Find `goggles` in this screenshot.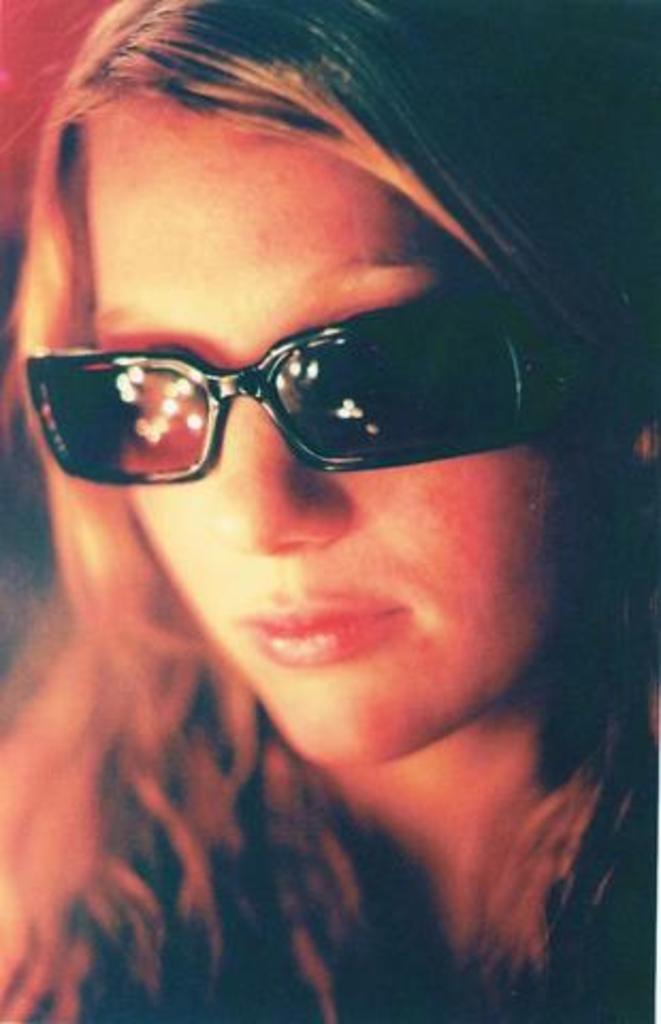
The bounding box for `goggles` is {"left": 32, "top": 267, "right": 514, "bottom": 495}.
